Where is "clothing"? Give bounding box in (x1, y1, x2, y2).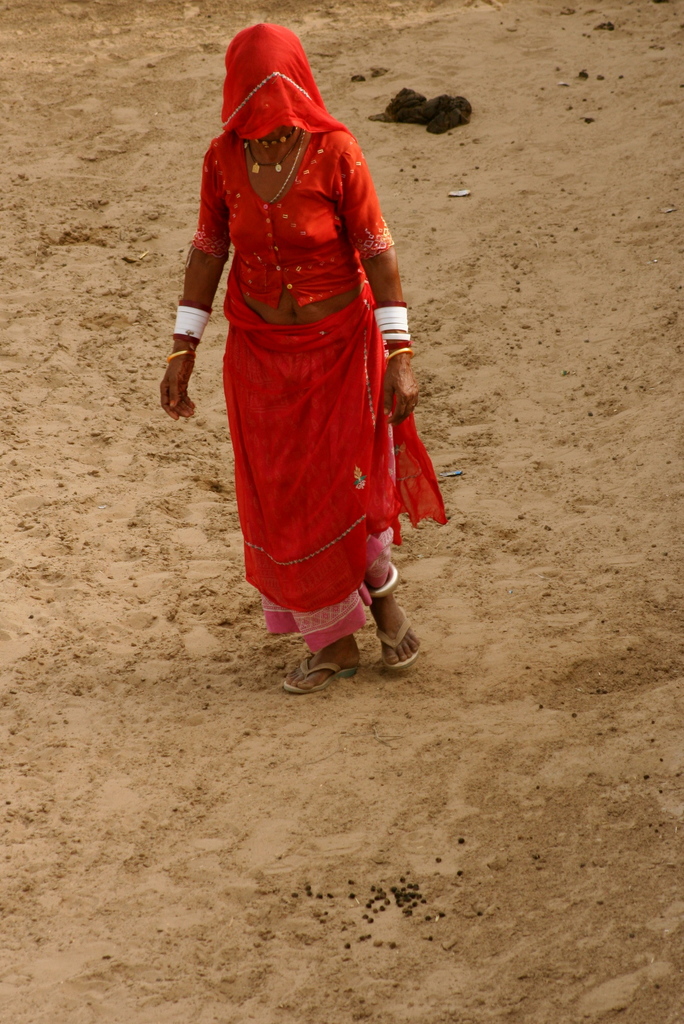
(193, 25, 444, 657).
